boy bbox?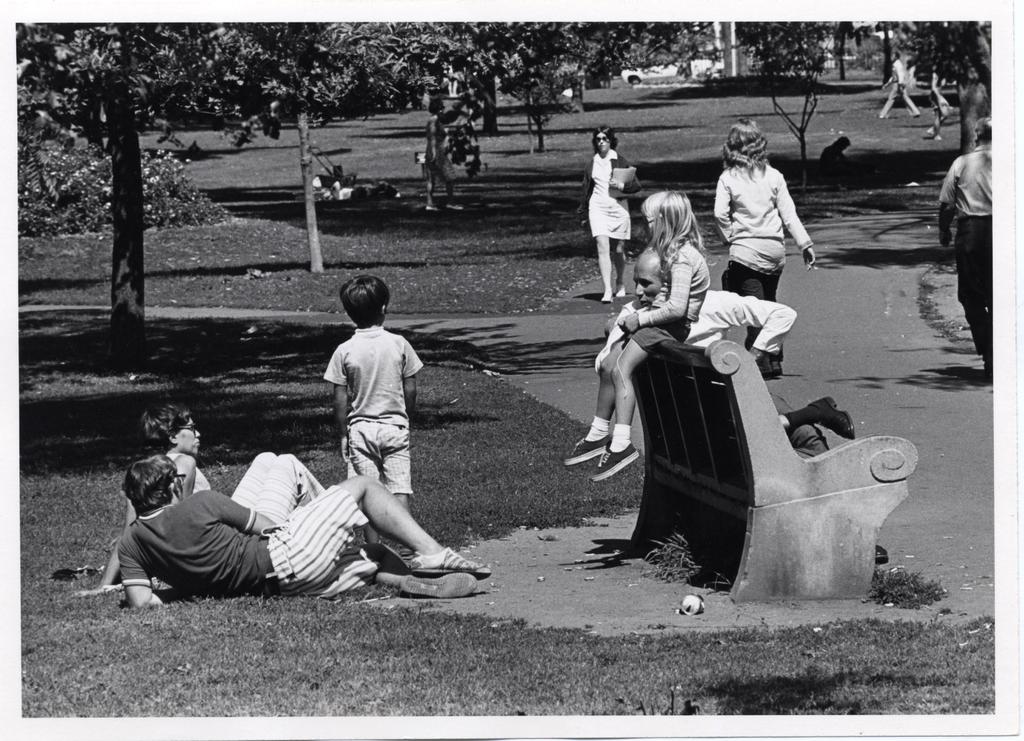
321, 279, 428, 545
